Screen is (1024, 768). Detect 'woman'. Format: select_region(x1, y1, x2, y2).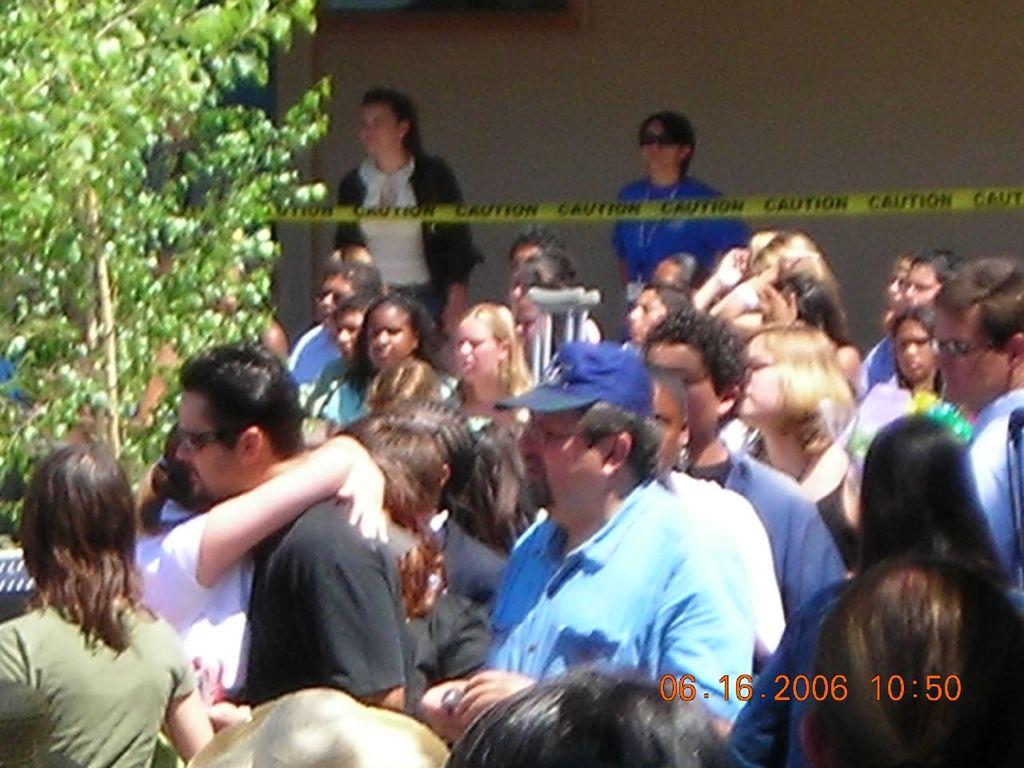
select_region(611, 114, 758, 306).
